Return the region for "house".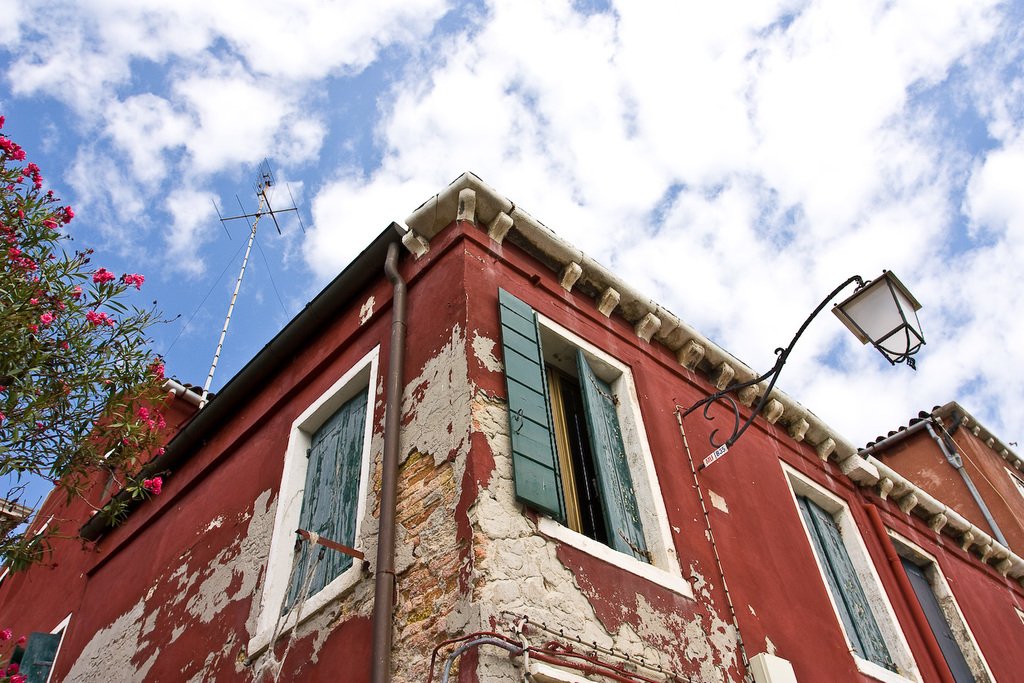
crop(45, 140, 982, 682).
